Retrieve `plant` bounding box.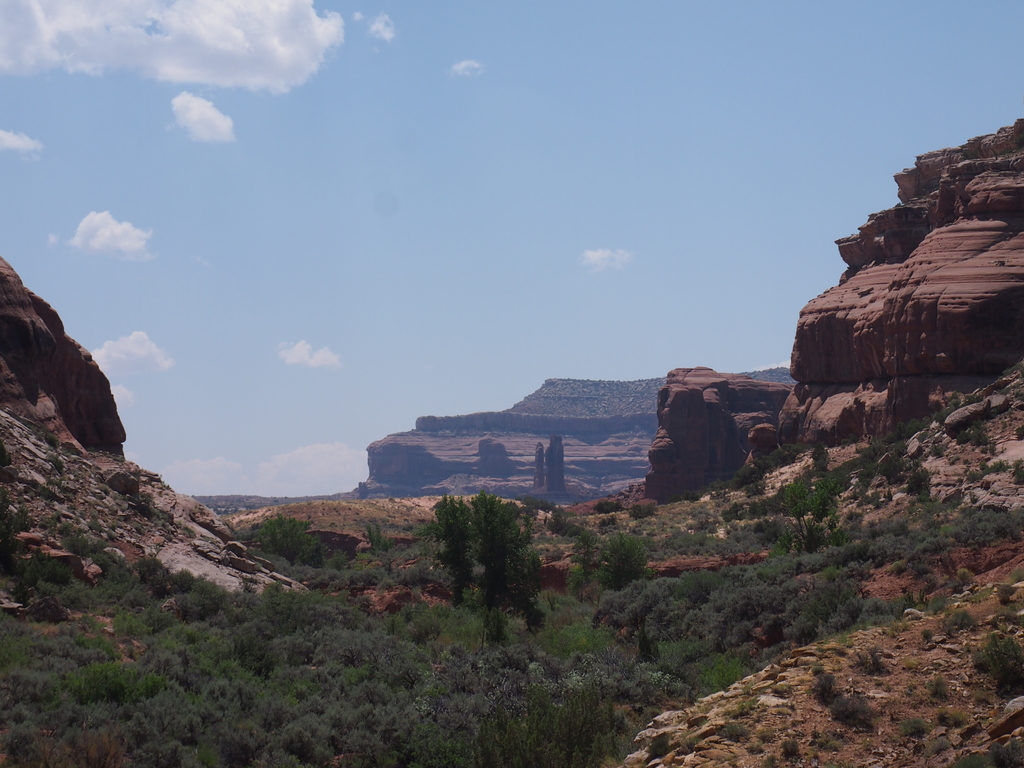
Bounding box: box=[813, 646, 823, 653].
